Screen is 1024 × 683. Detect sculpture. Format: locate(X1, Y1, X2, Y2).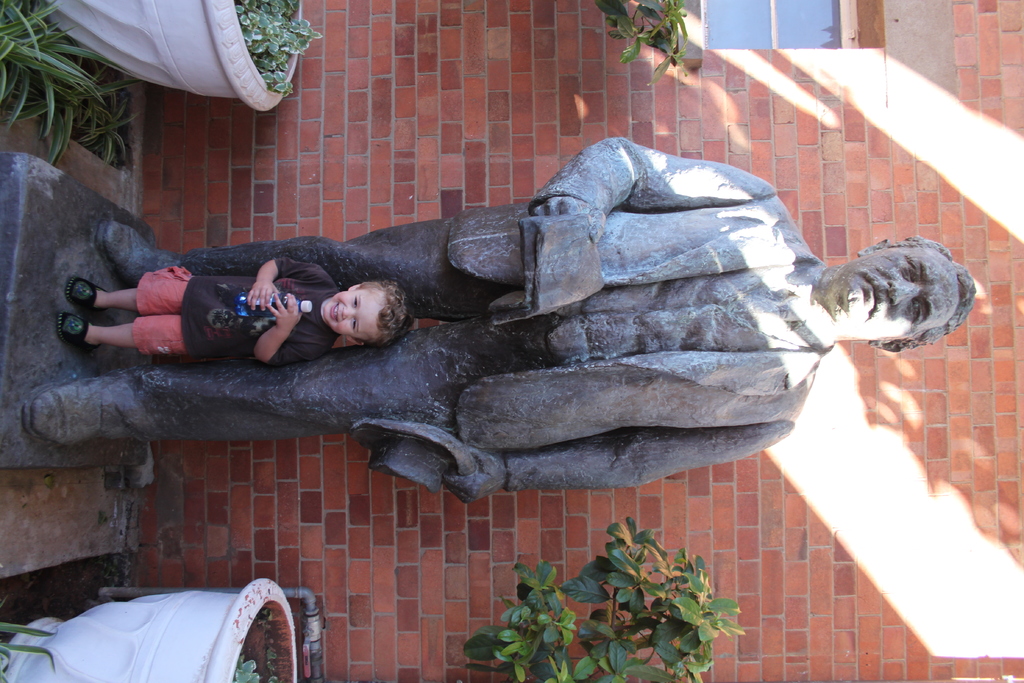
locate(53, 112, 933, 561).
